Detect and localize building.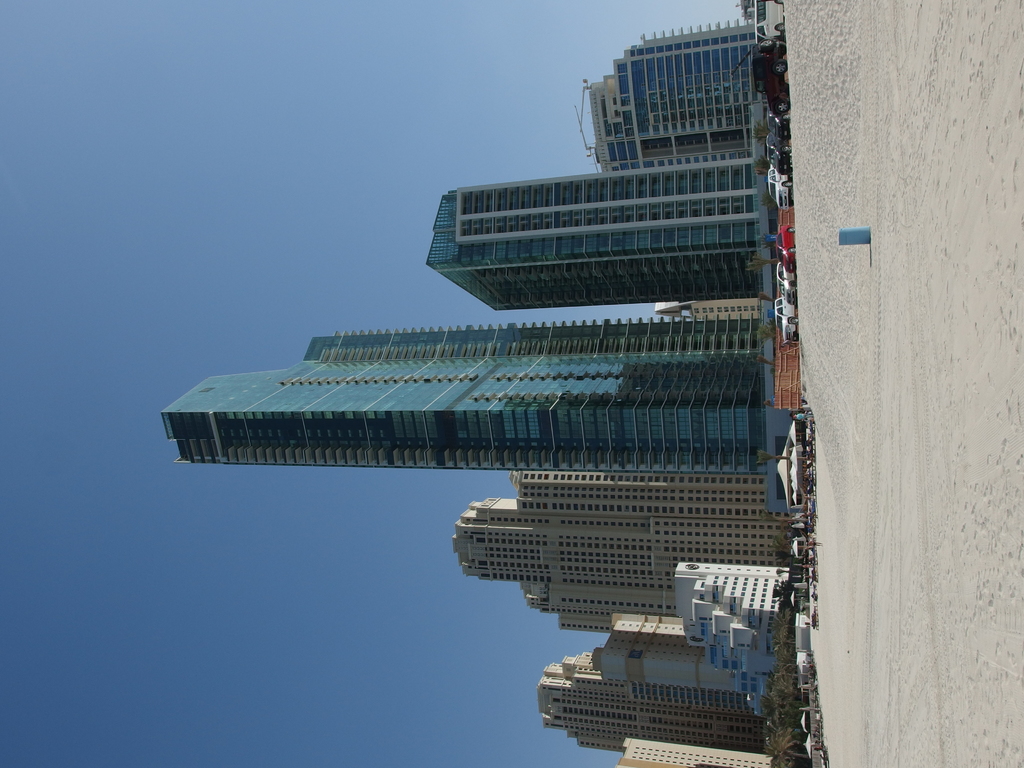
Localized at crop(657, 556, 813, 688).
